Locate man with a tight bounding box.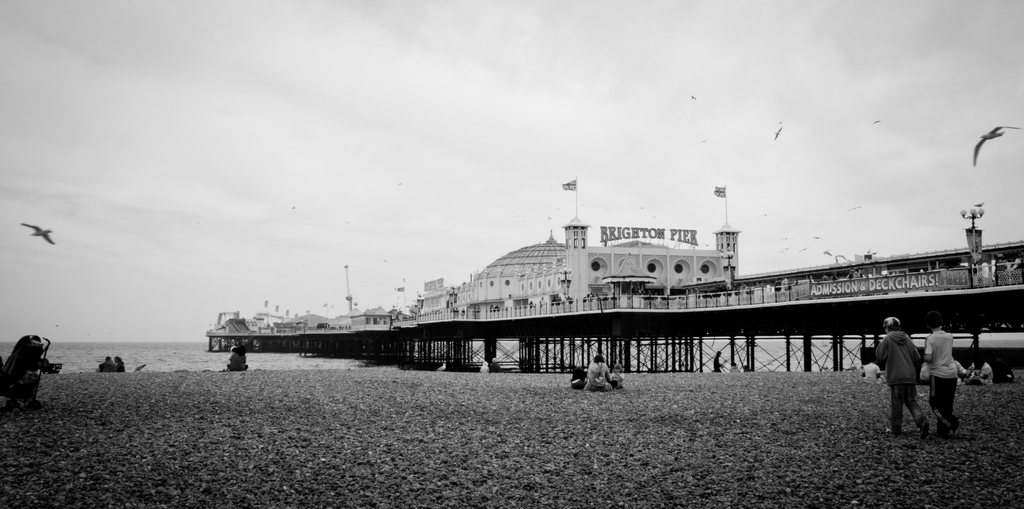
box=[924, 320, 959, 440].
